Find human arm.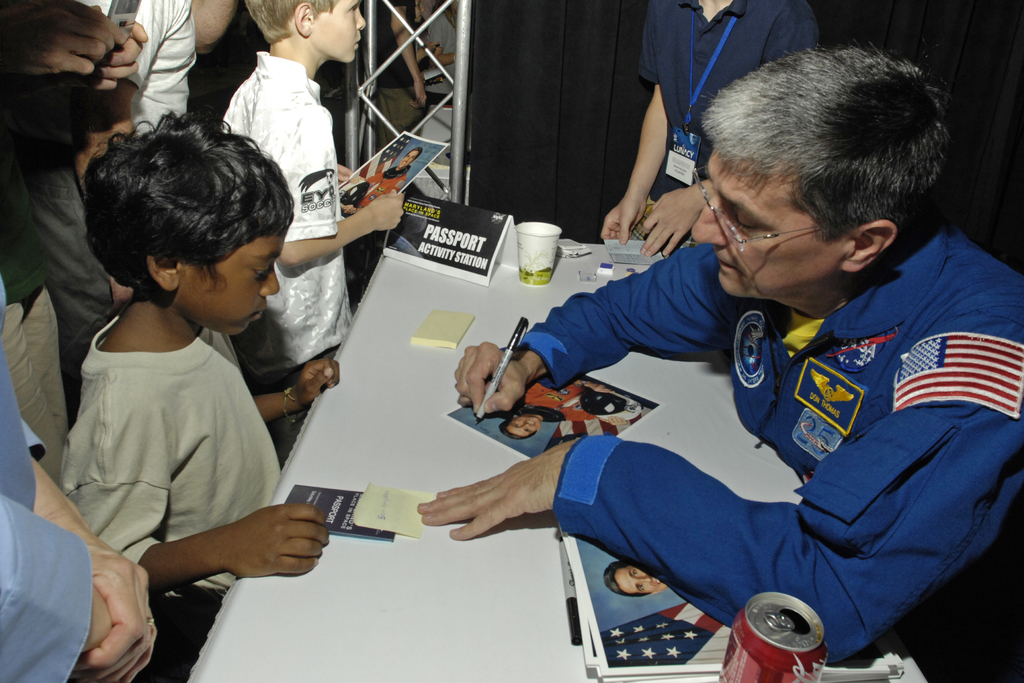
crop(457, 230, 762, 423).
